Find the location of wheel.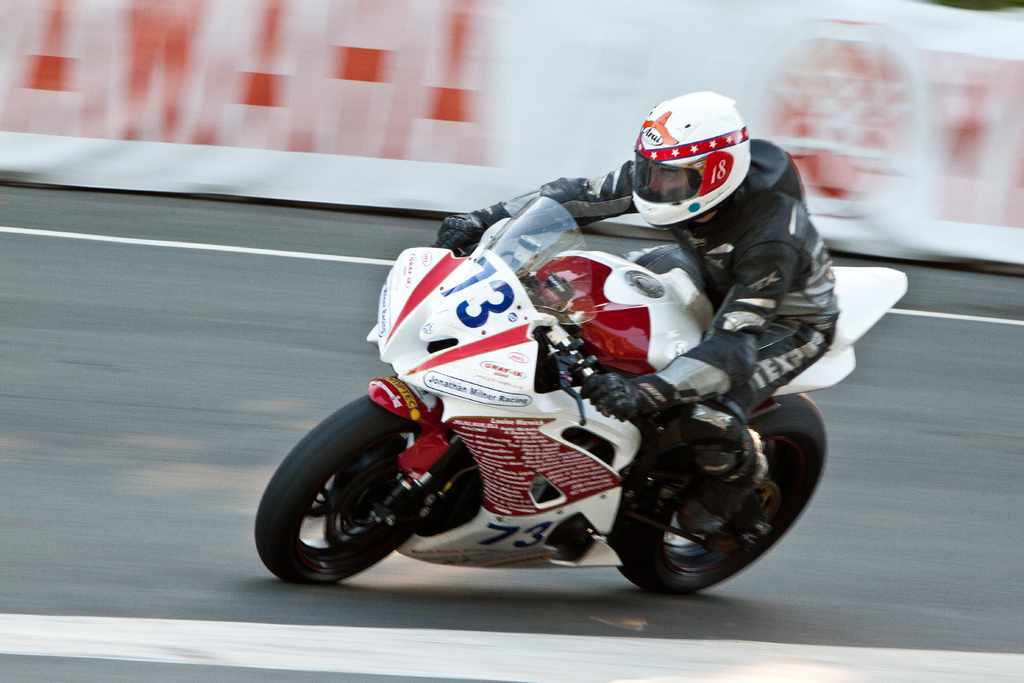
Location: x1=254, y1=396, x2=431, y2=585.
